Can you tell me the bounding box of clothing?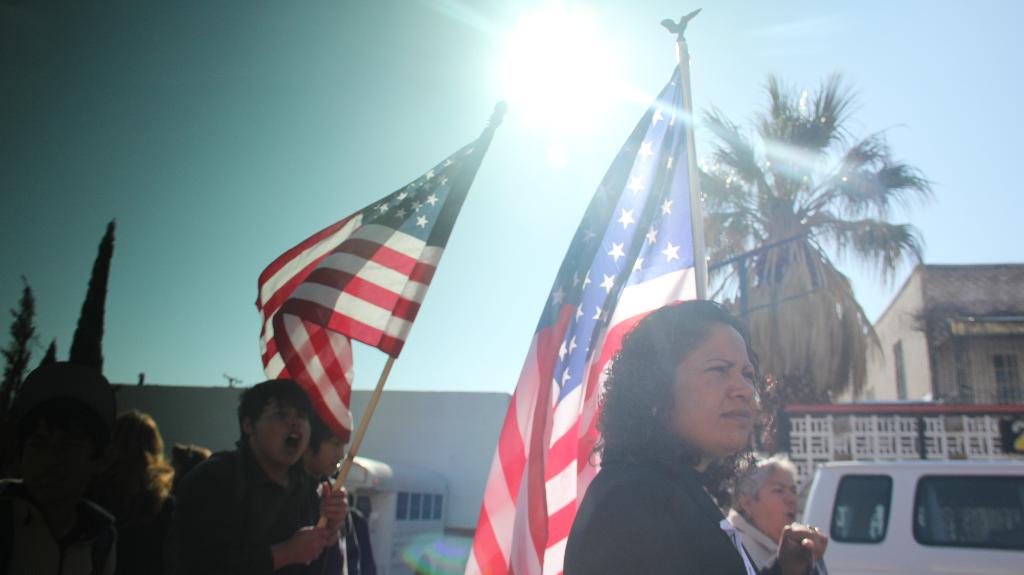
561/424/753/574.
